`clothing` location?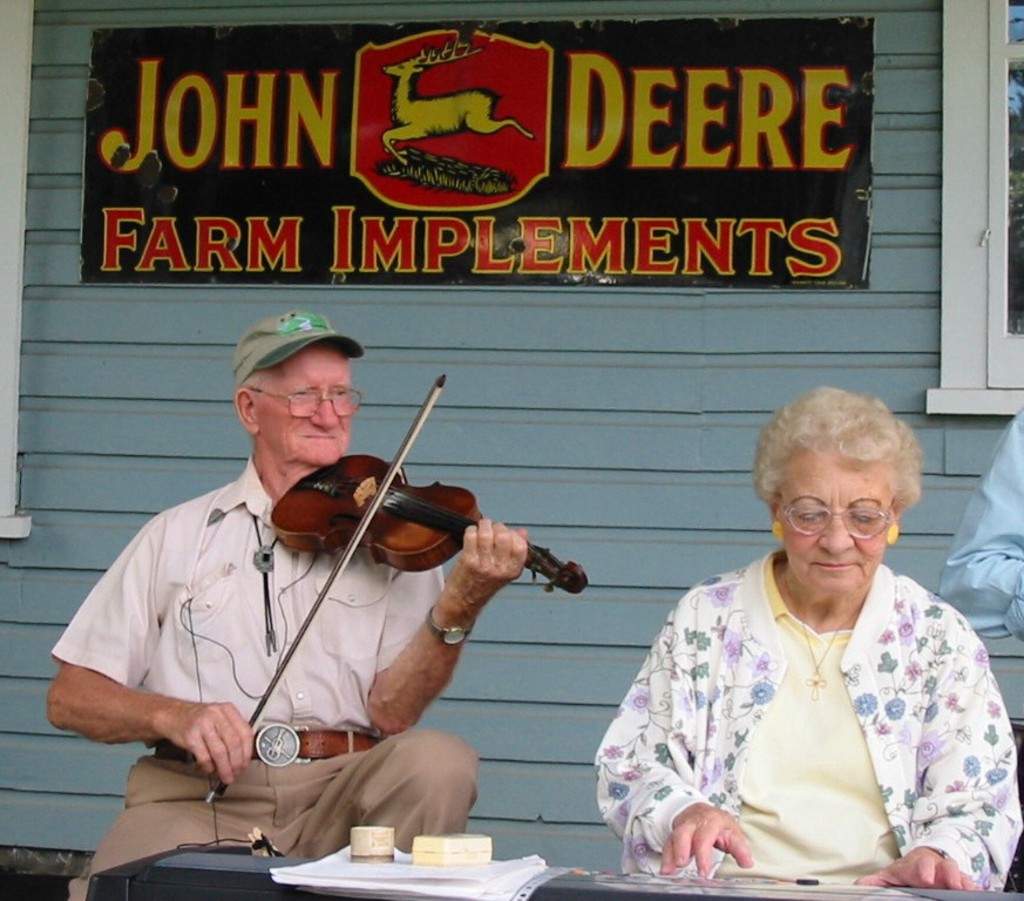
{"x1": 936, "y1": 400, "x2": 1023, "y2": 643}
